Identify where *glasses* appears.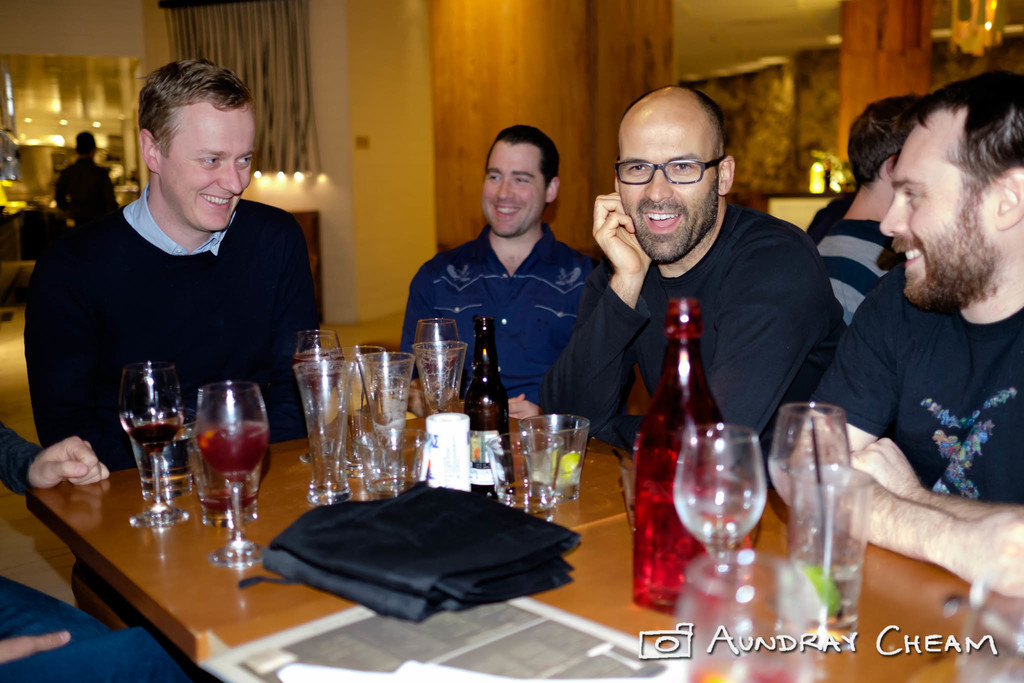
Appears at select_region(611, 156, 723, 182).
